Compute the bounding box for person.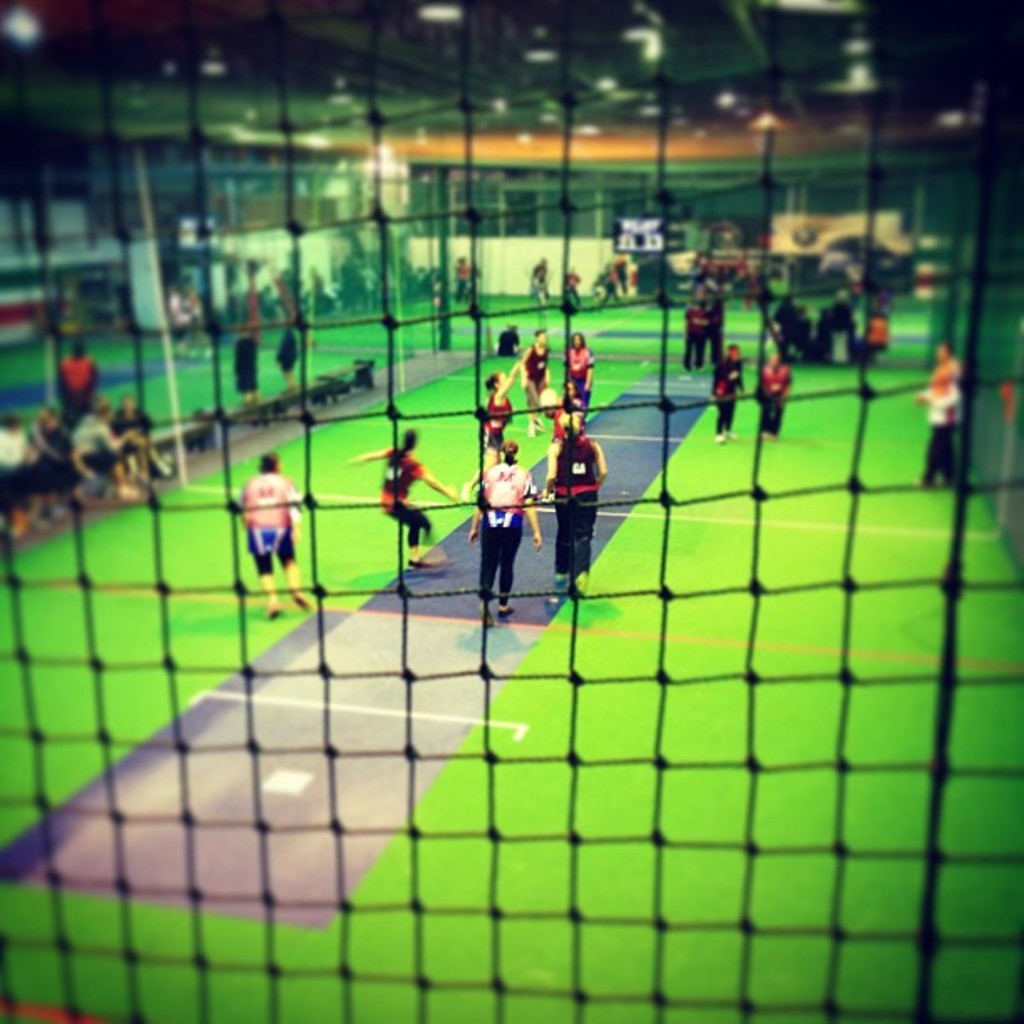
(left=542, top=408, right=611, bottom=611).
